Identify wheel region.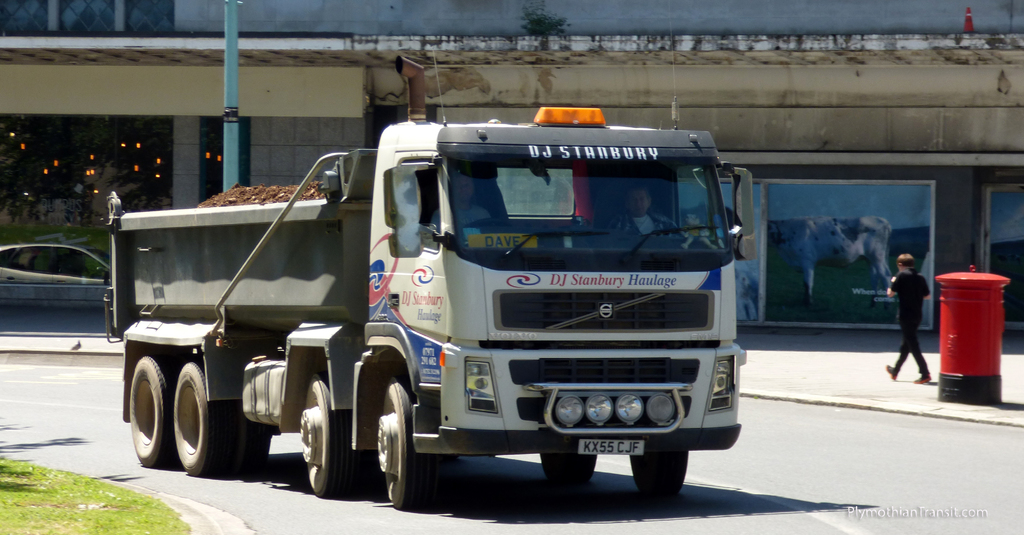
Region: left=628, top=449, right=689, bottom=494.
